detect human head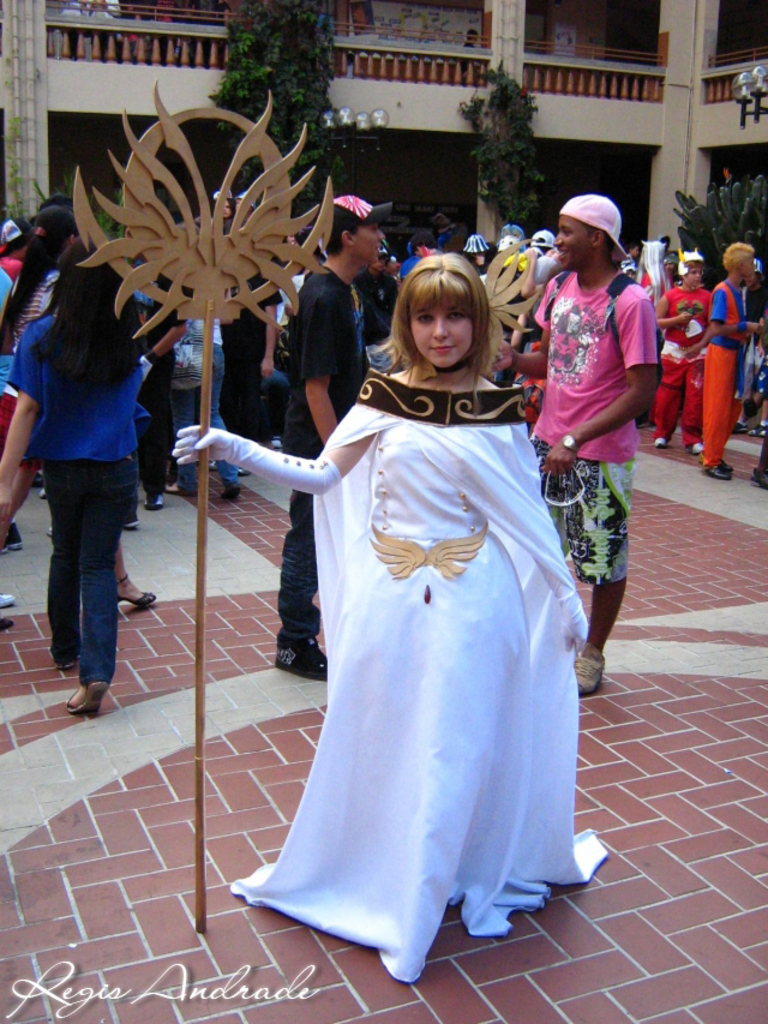
select_region(319, 190, 380, 267)
